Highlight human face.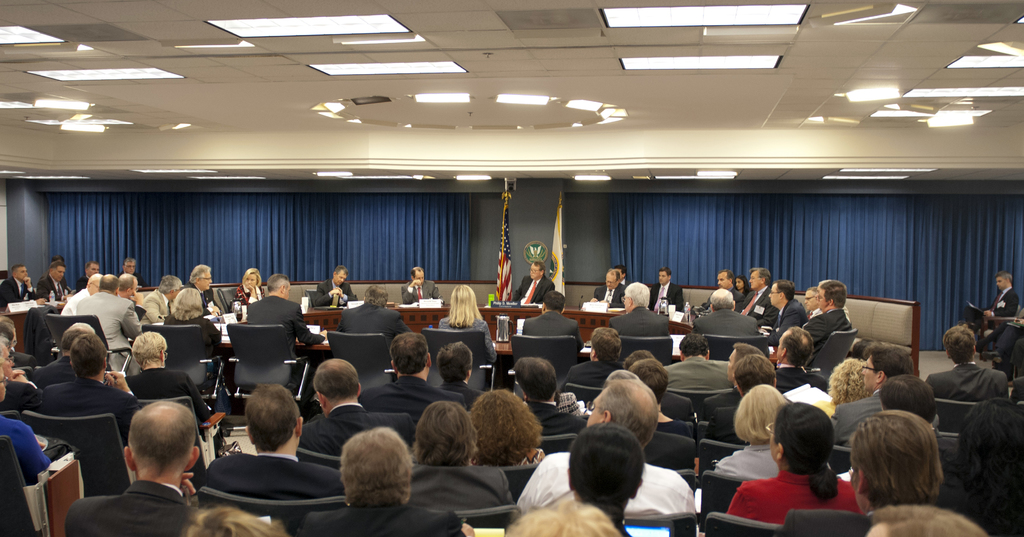
Highlighted region: (left=86, top=265, right=98, bottom=278).
